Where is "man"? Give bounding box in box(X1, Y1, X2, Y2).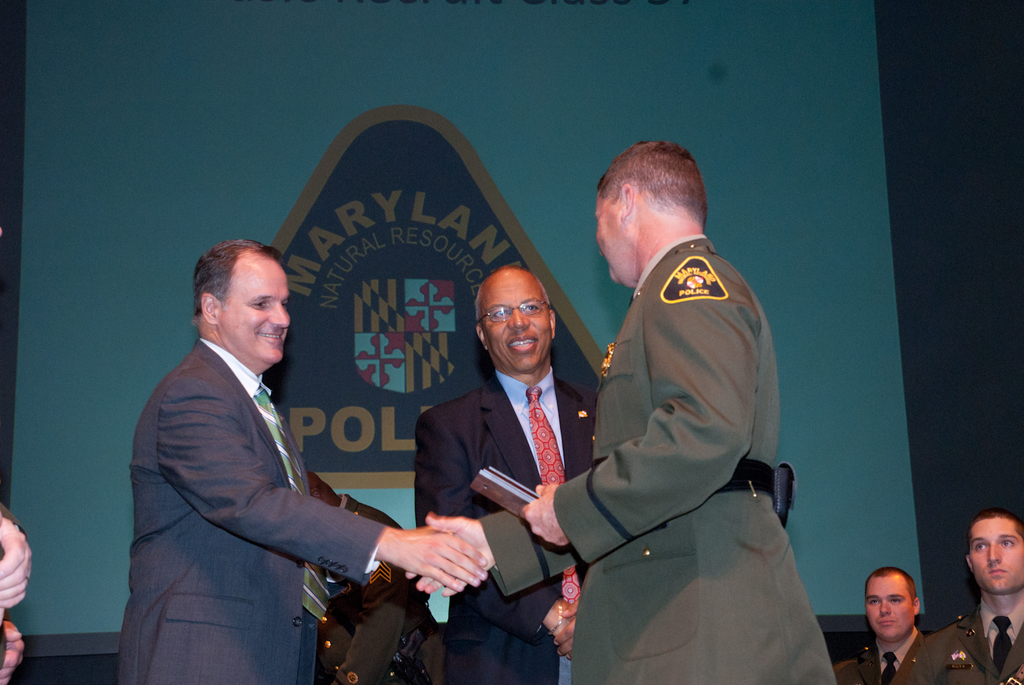
box(909, 505, 1023, 684).
